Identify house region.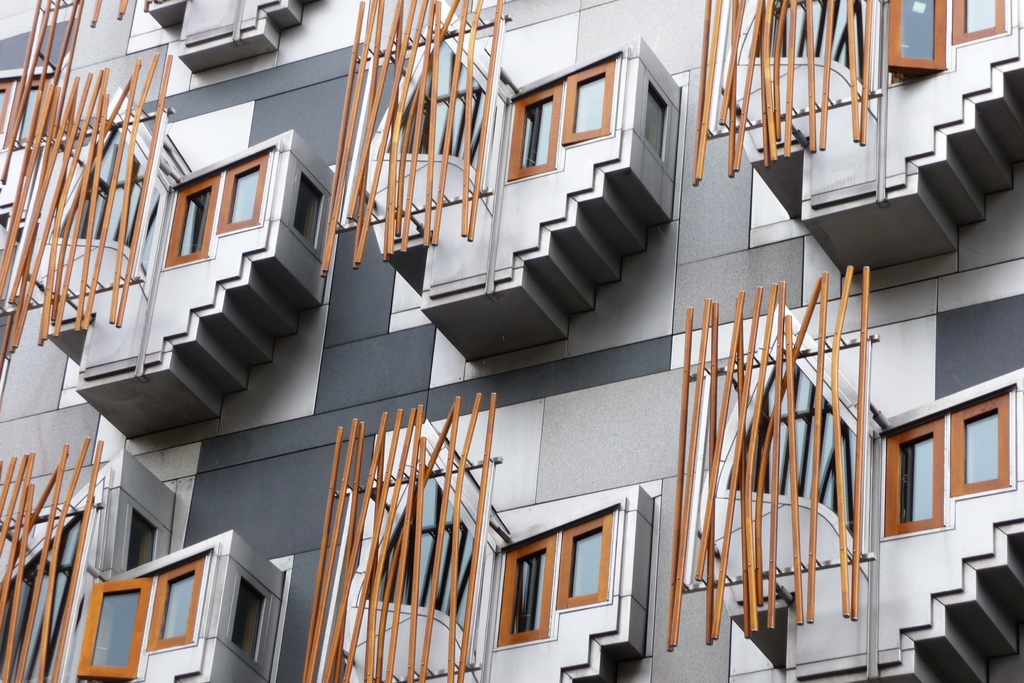
Region: {"x1": 0, "y1": 0, "x2": 1023, "y2": 682}.
